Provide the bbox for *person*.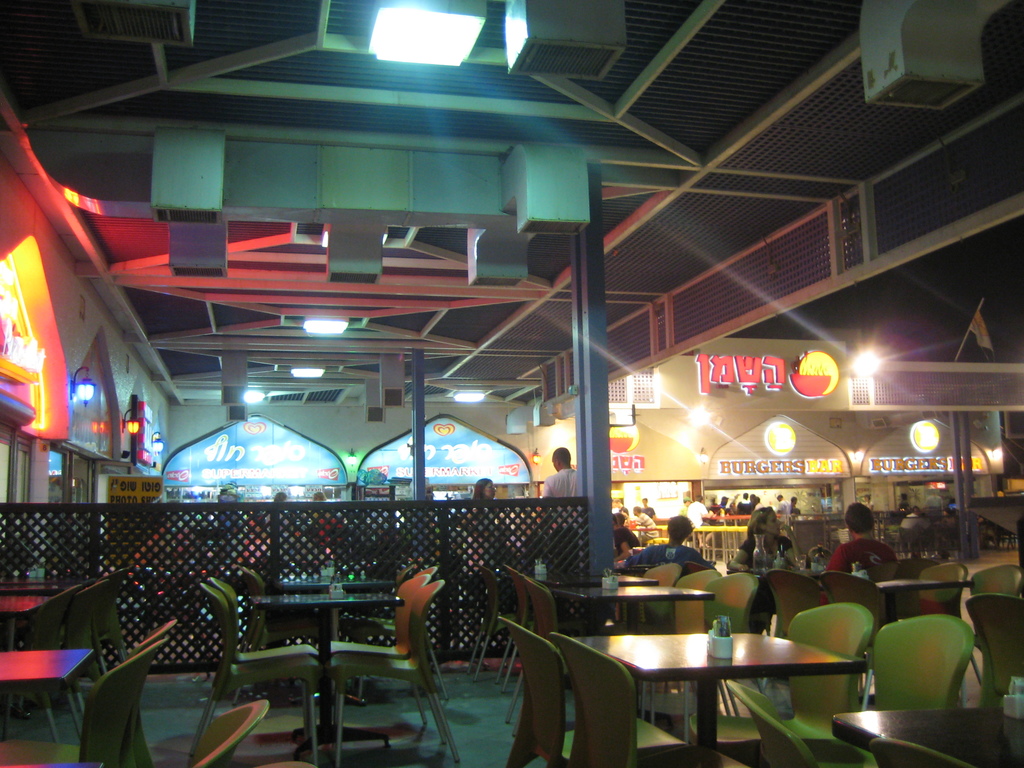
[826, 504, 897, 575].
